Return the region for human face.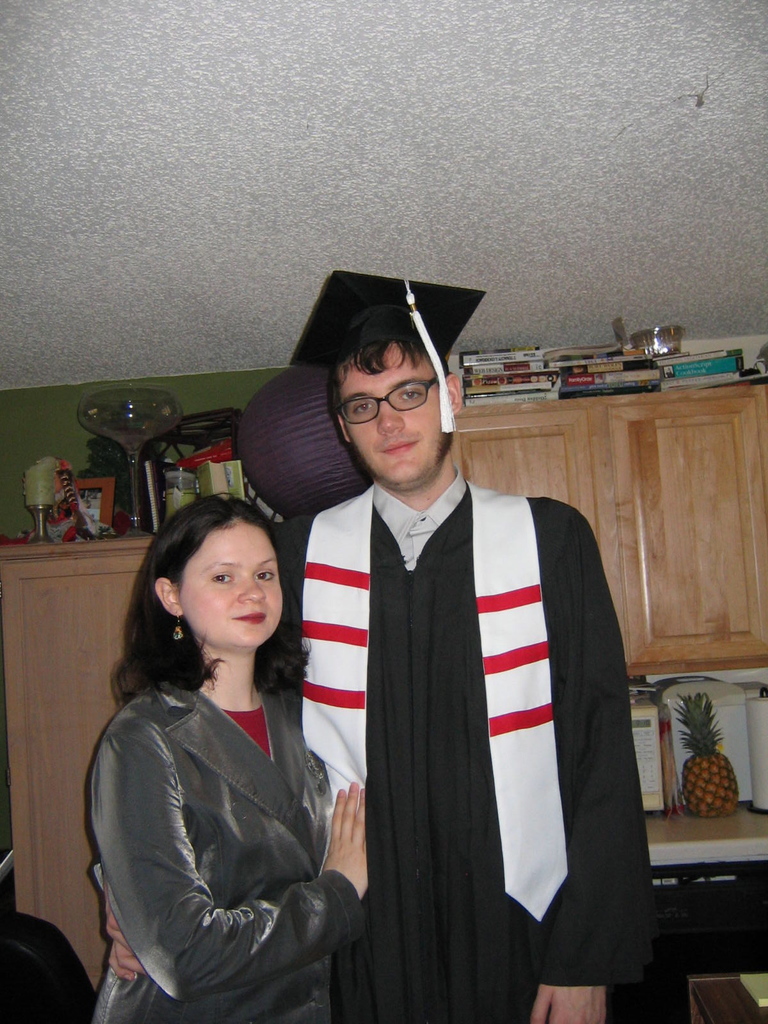
detection(181, 517, 282, 645).
